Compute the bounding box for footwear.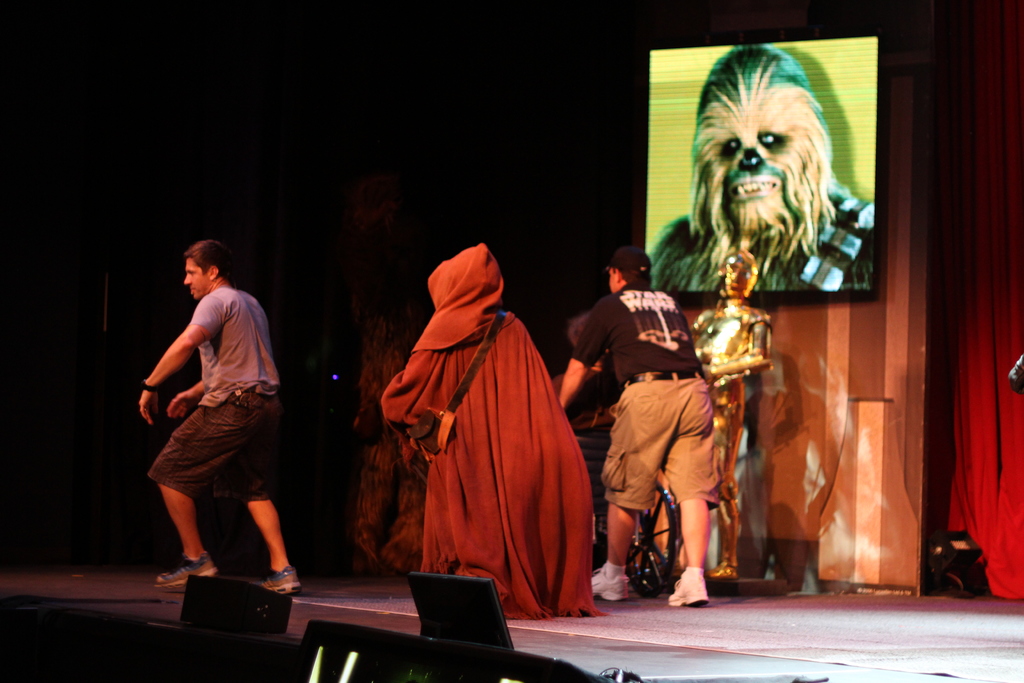
152 554 217 591.
